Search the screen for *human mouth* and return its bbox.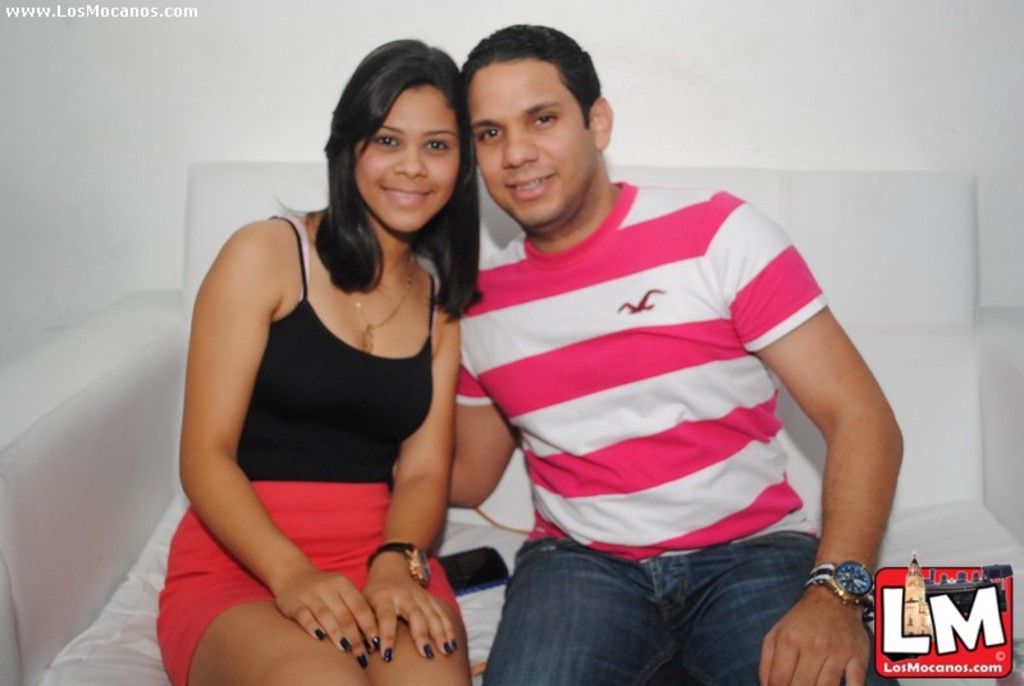
Found: region(379, 183, 436, 209).
